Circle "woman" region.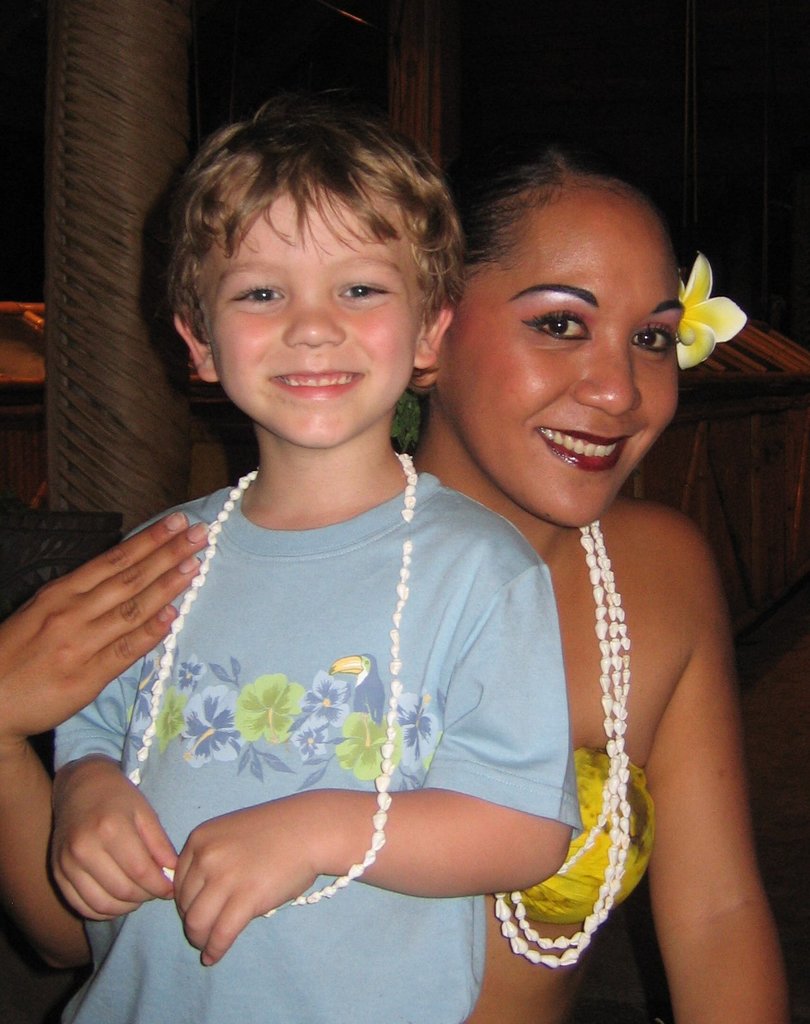
Region: bbox(0, 131, 790, 1023).
